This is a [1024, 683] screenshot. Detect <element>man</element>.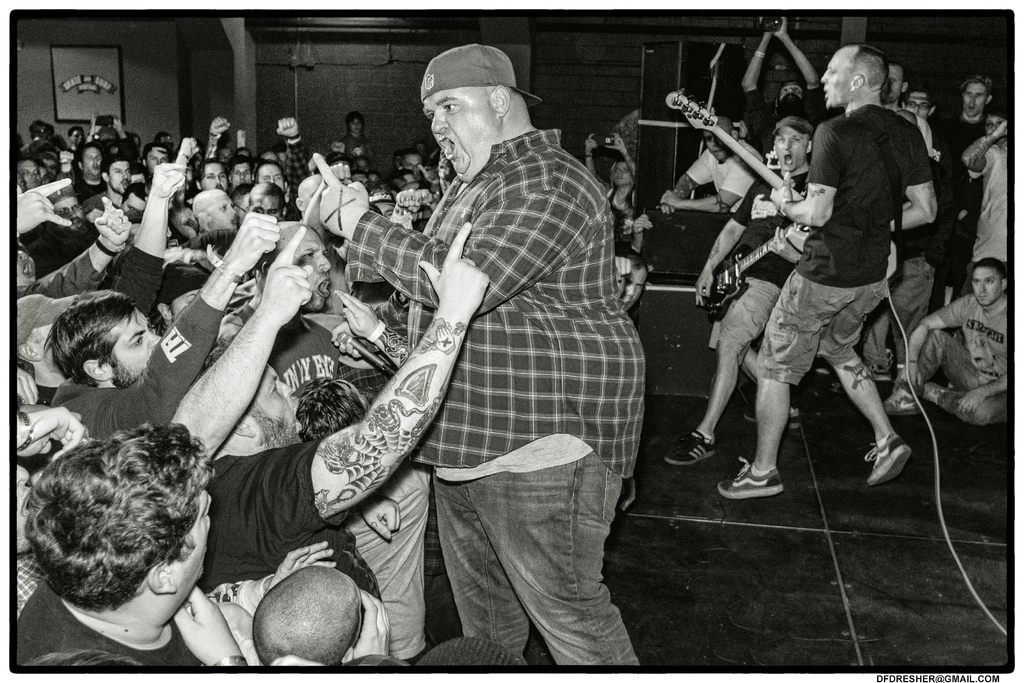
crop(614, 249, 650, 311).
